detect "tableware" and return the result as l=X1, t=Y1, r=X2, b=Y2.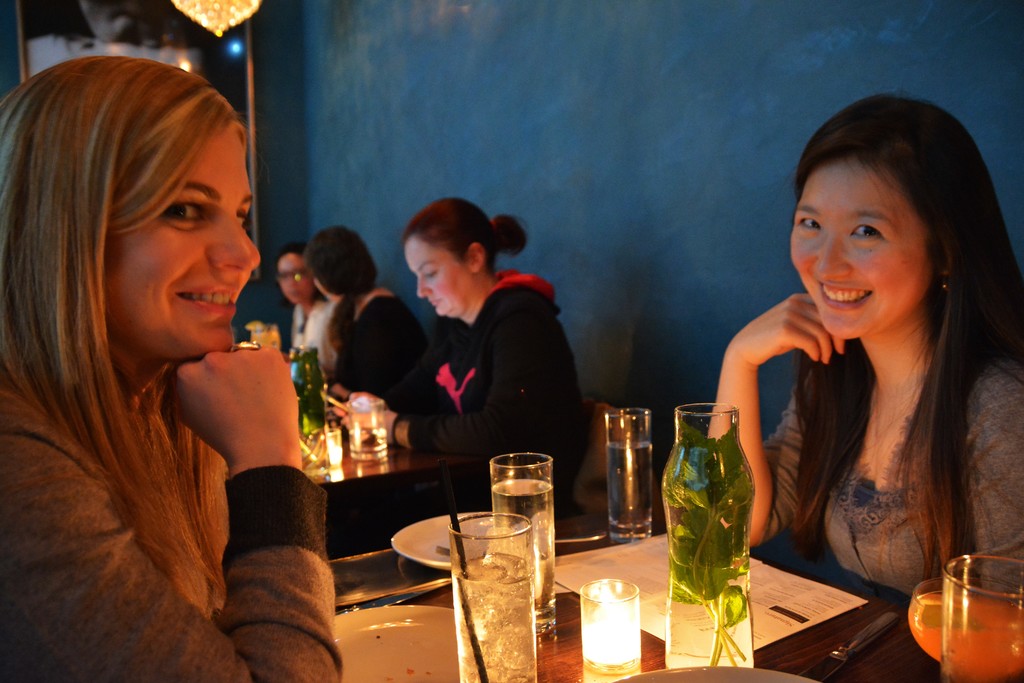
l=387, t=507, r=495, b=572.
